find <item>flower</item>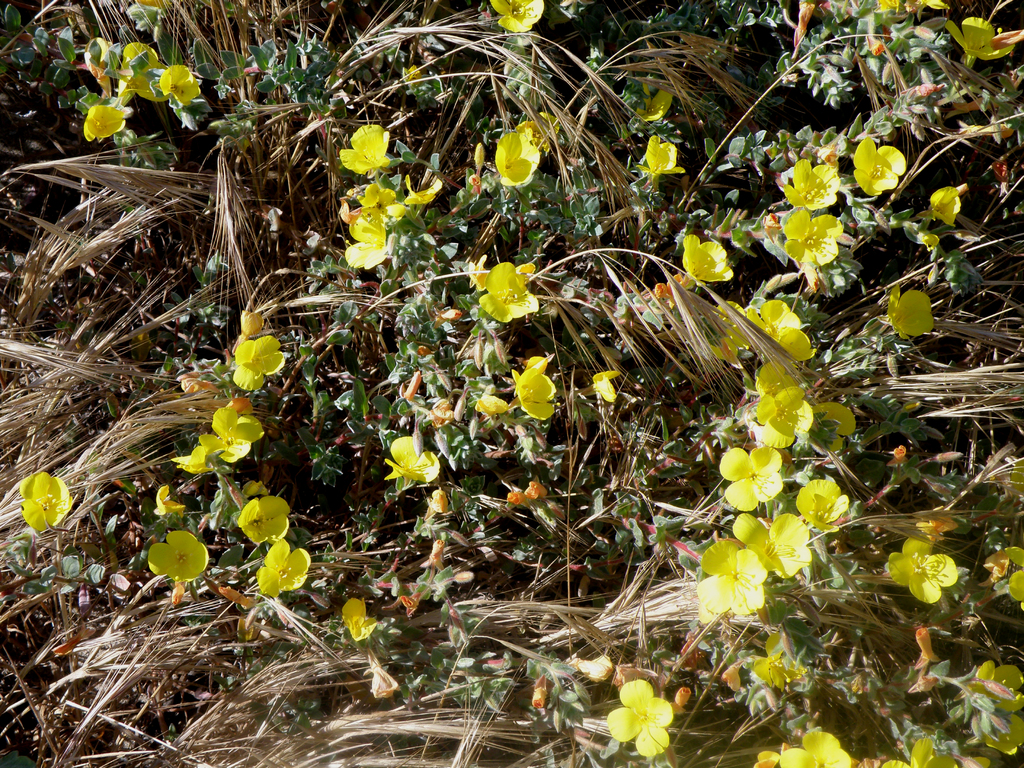
x1=149 y1=529 x2=207 y2=584
